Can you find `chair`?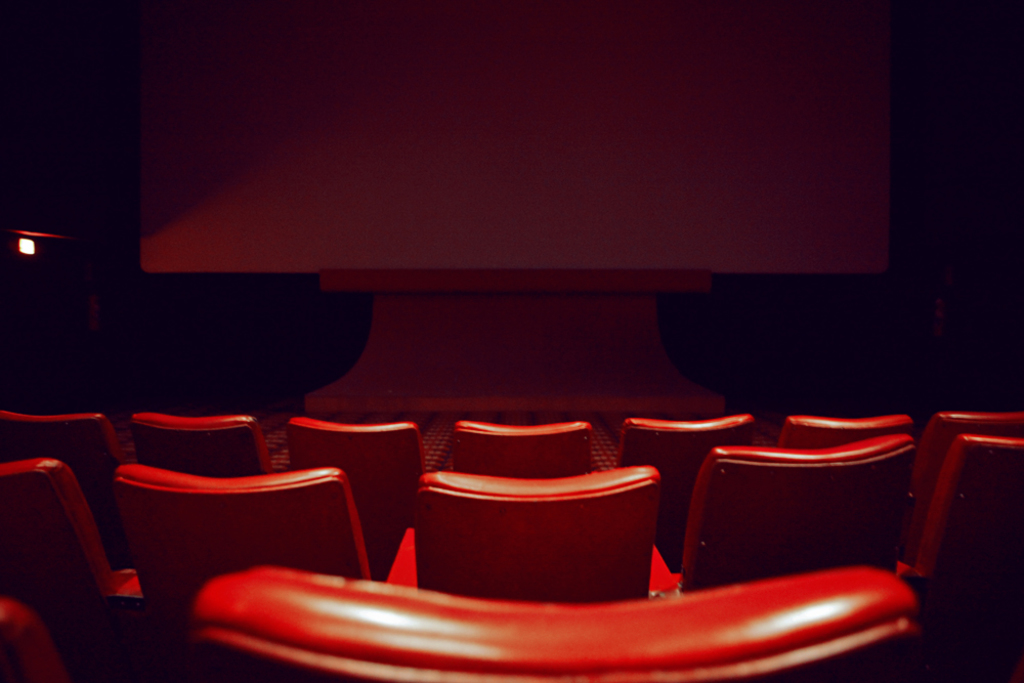
Yes, bounding box: crop(125, 412, 274, 479).
